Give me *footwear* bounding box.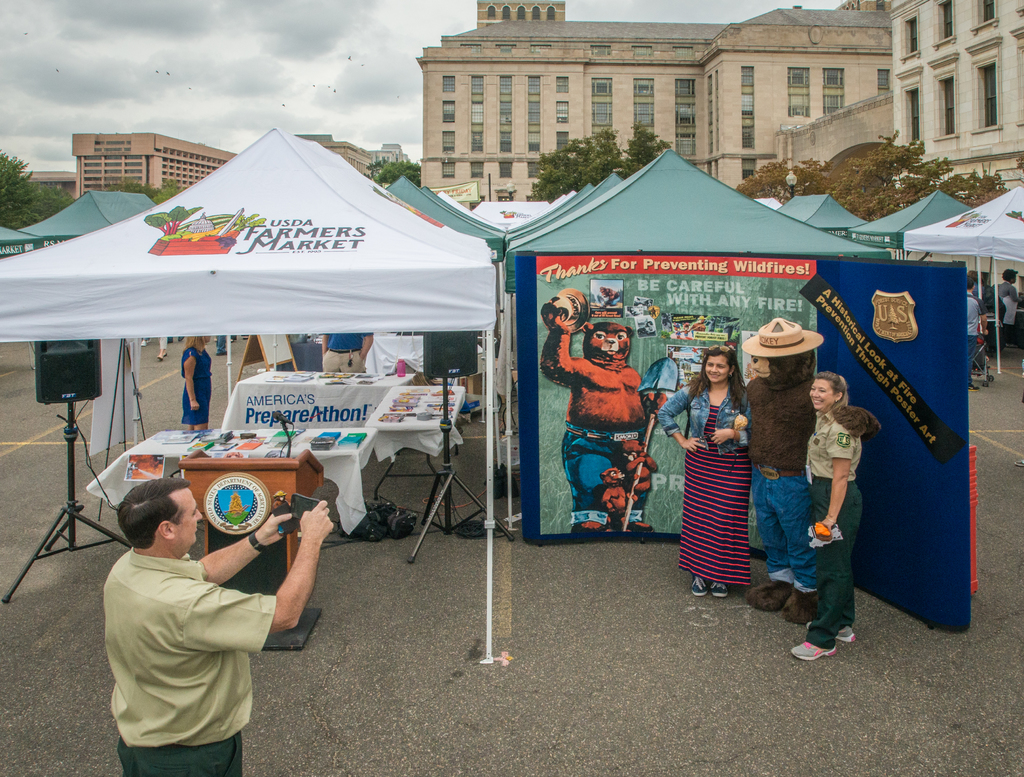
bbox=(748, 578, 790, 618).
